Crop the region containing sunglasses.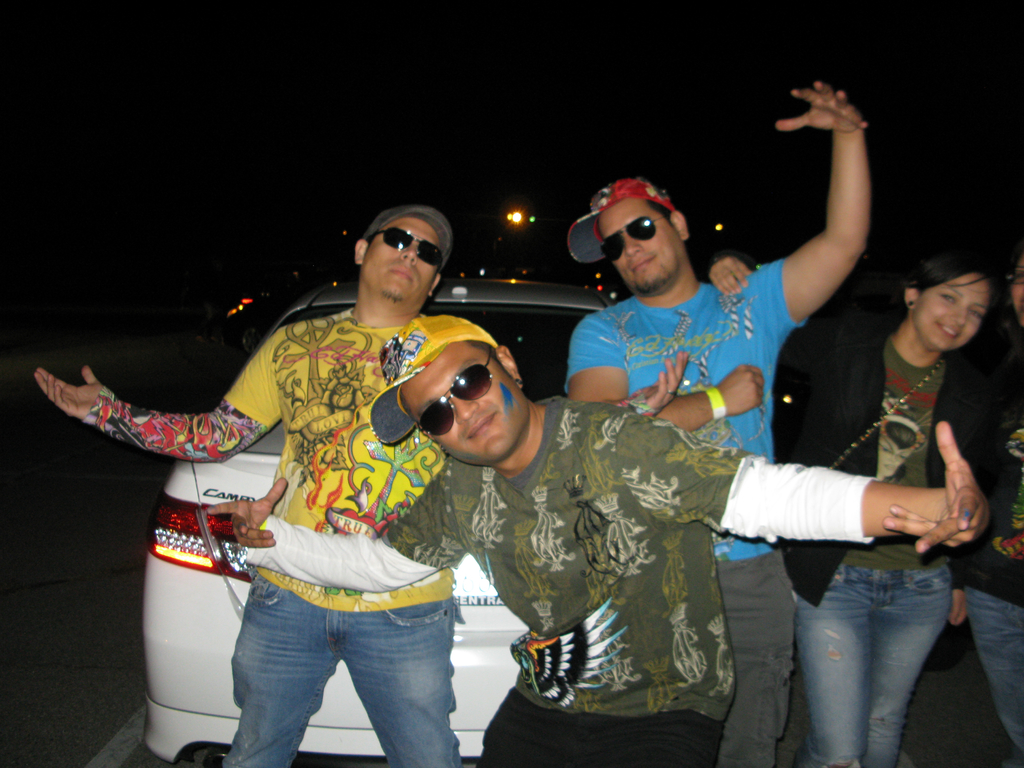
Crop region: left=419, top=346, right=492, bottom=435.
